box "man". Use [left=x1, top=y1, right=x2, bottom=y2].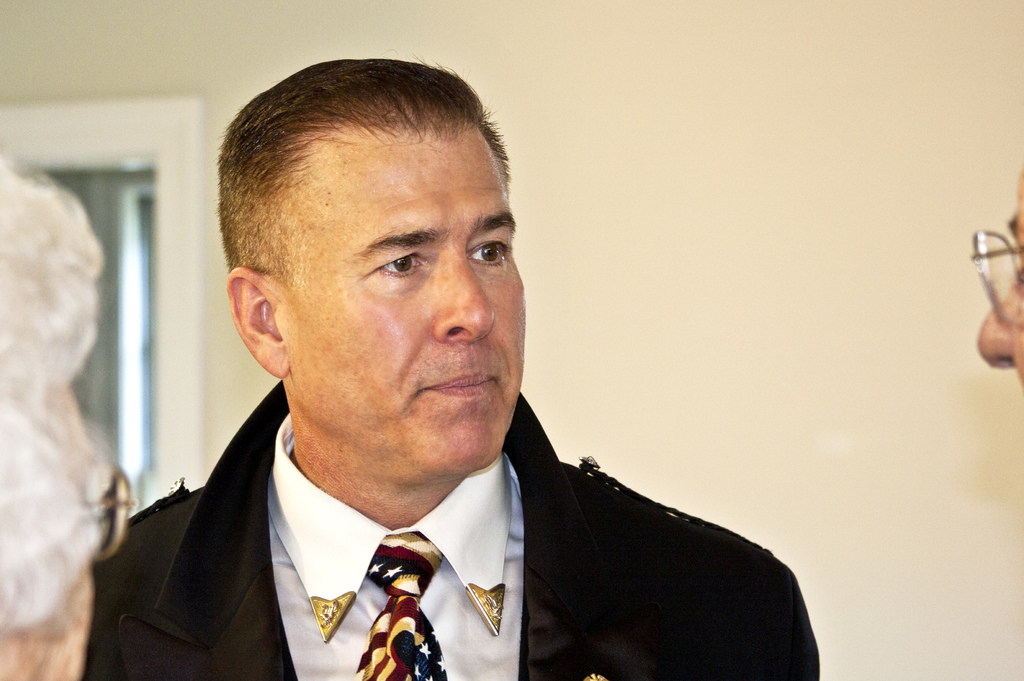
[left=118, top=79, right=808, bottom=677].
